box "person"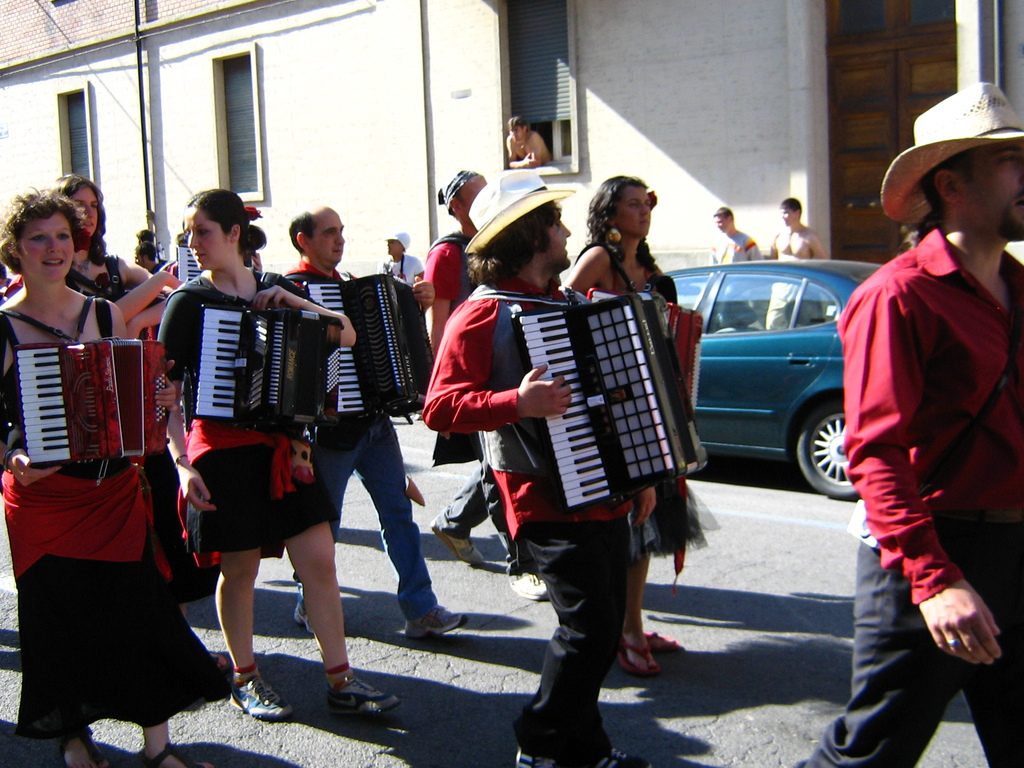
49, 179, 180, 356
